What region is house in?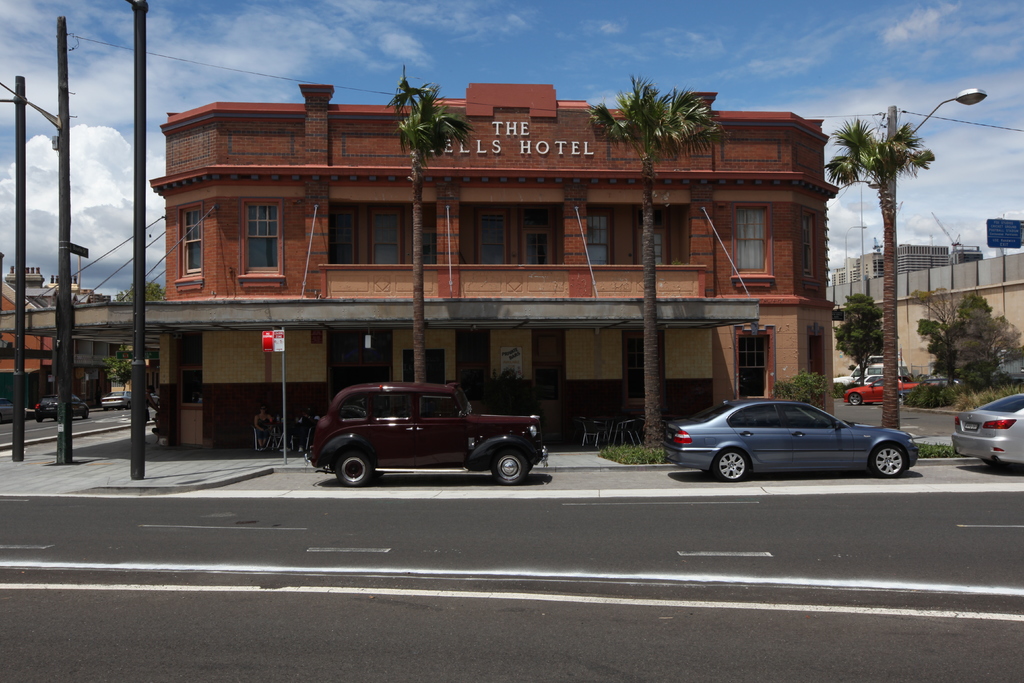
Rect(141, 79, 839, 452).
